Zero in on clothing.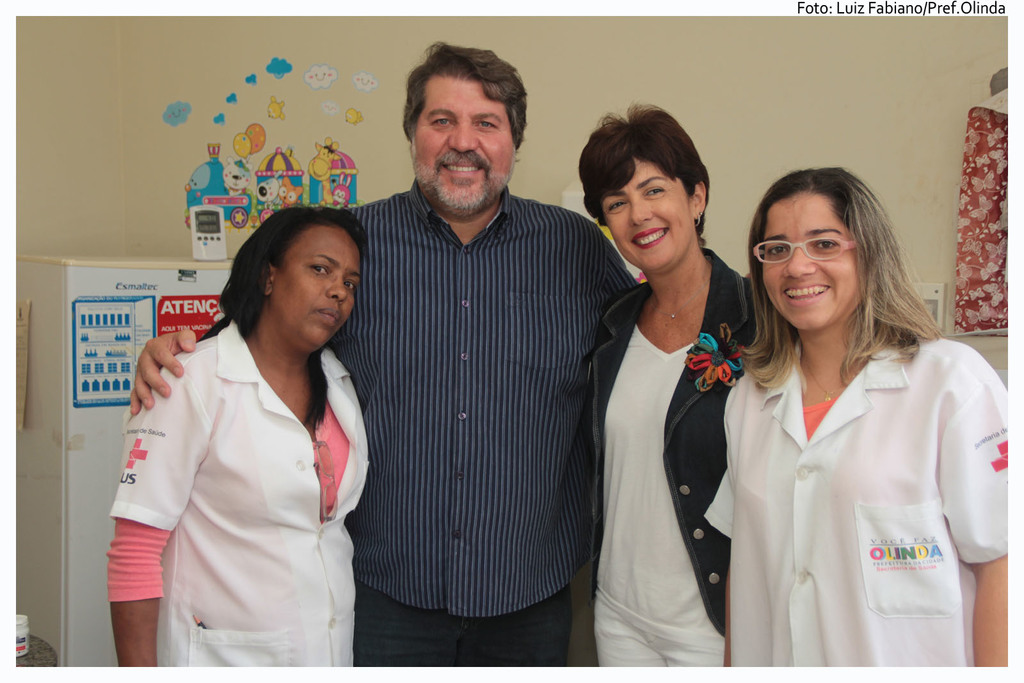
Zeroed in: <bbox>703, 296, 1005, 657</bbox>.
